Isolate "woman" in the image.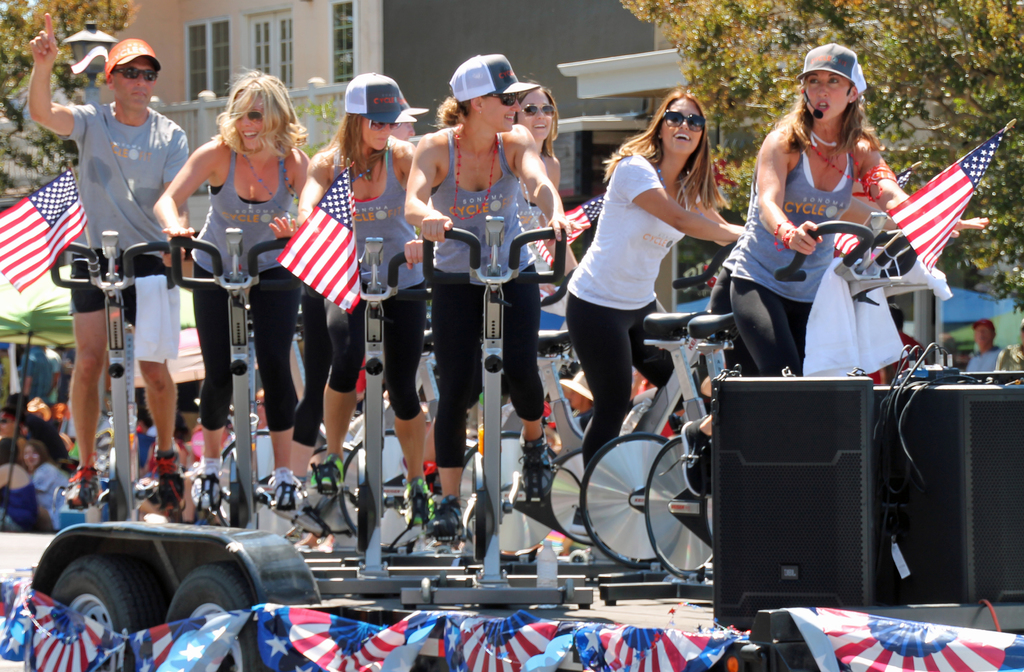
Isolated region: rect(678, 43, 989, 502).
